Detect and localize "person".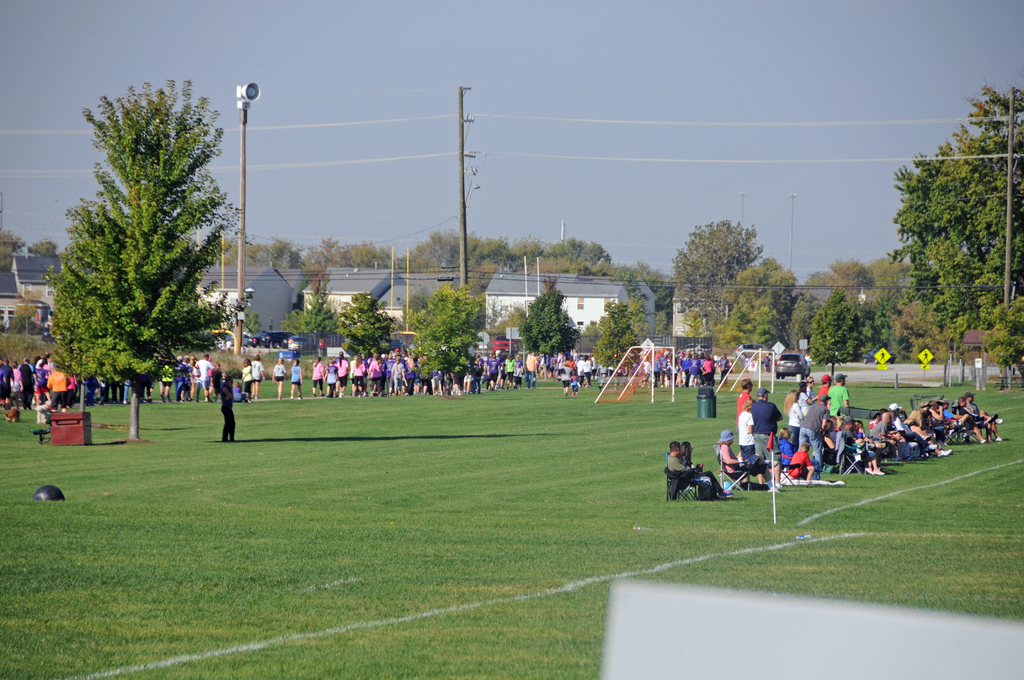
Localized at 832, 373, 852, 424.
